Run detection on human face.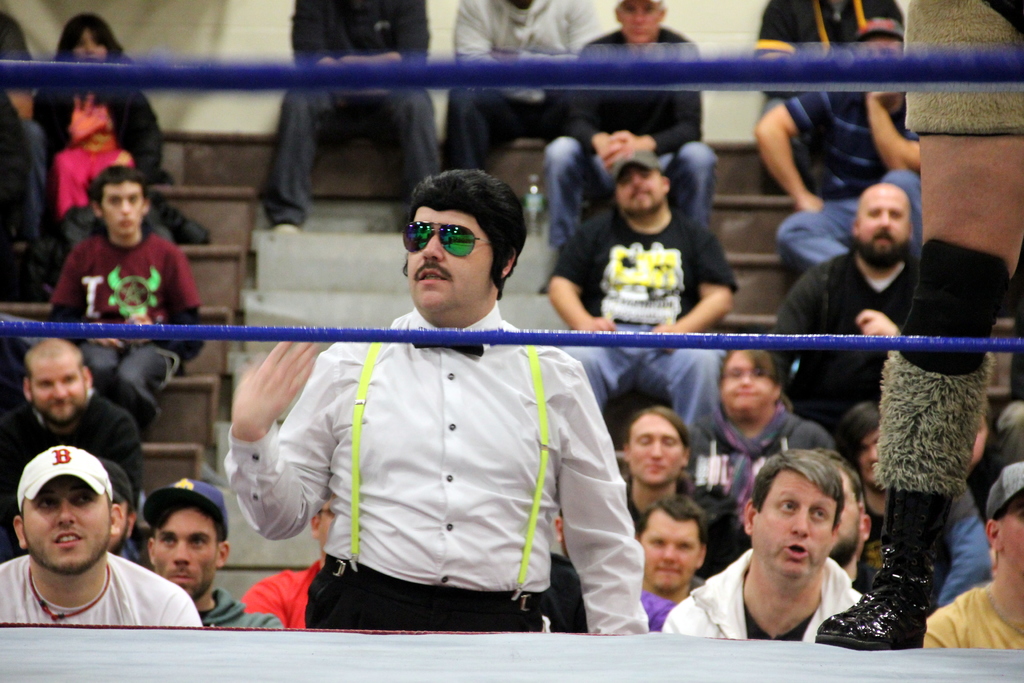
Result: region(828, 463, 859, 557).
